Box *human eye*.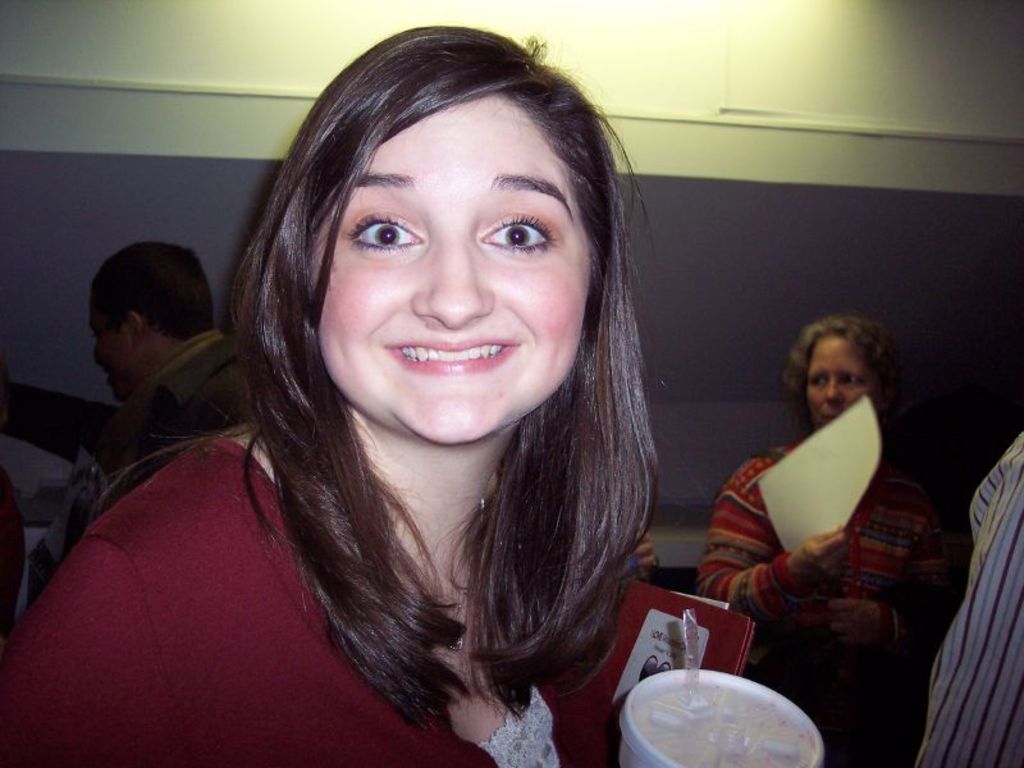
crop(342, 202, 428, 260).
